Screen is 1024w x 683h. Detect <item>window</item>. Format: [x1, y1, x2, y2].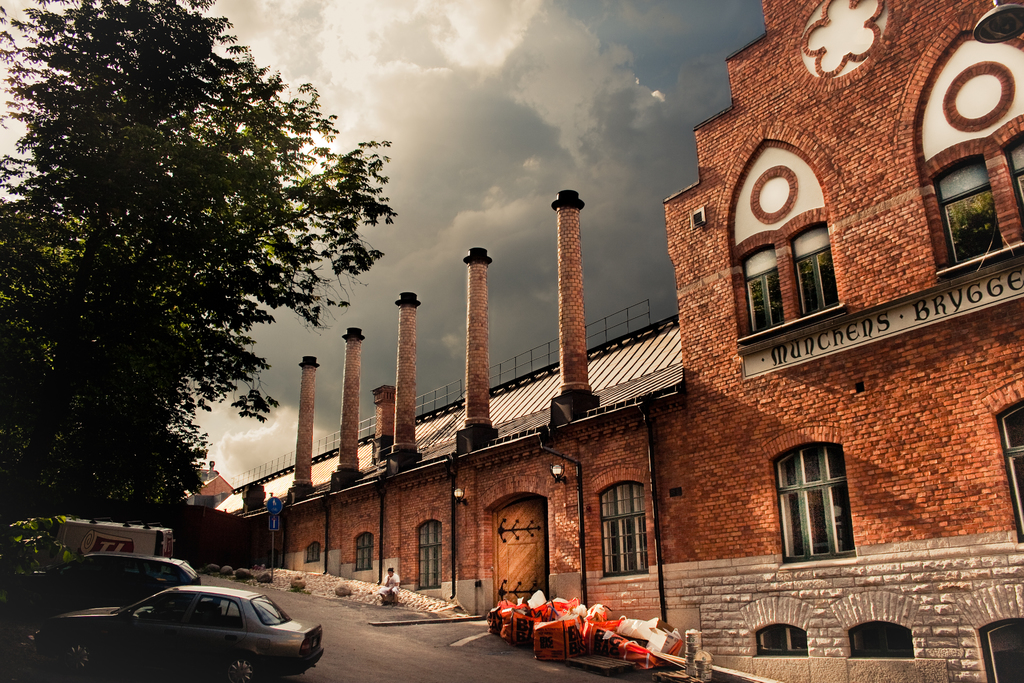
[592, 463, 662, 581].
